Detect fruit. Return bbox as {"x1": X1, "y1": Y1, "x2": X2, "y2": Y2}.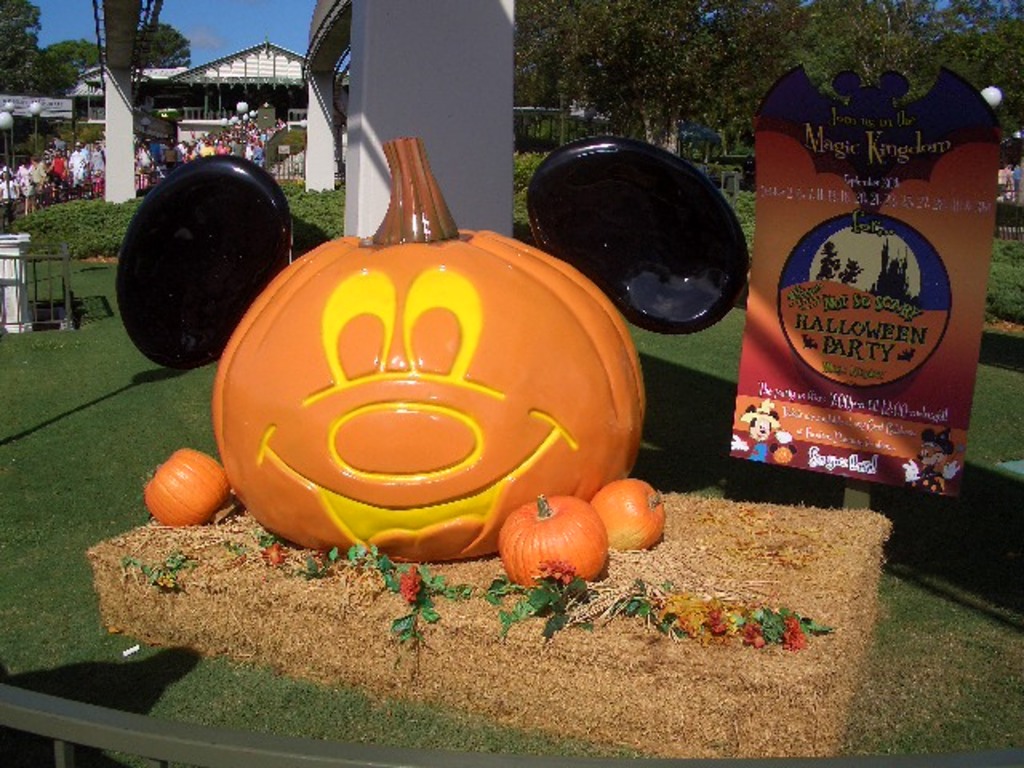
{"x1": 496, "y1": 496, "x2": 611, "y2": 592}.
